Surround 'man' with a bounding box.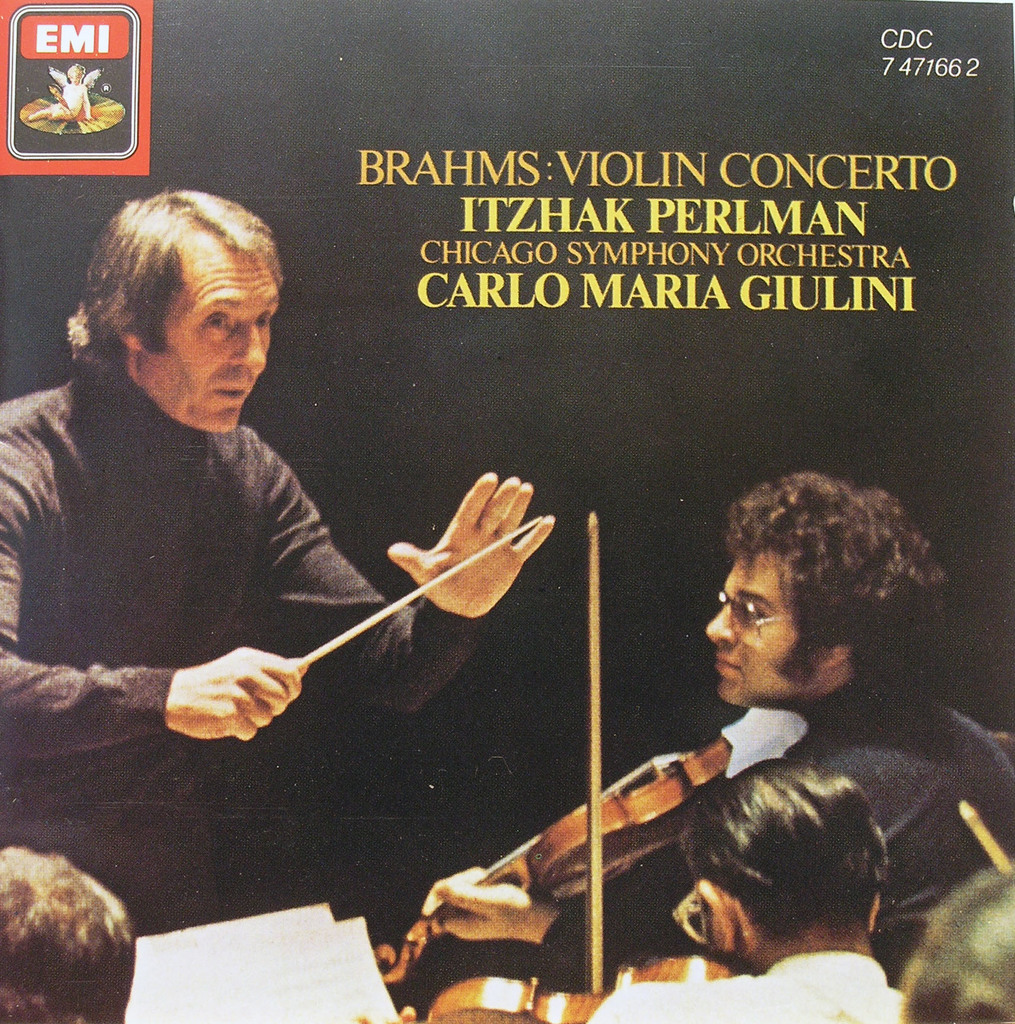
BBox(0, 187, 563, 917).
